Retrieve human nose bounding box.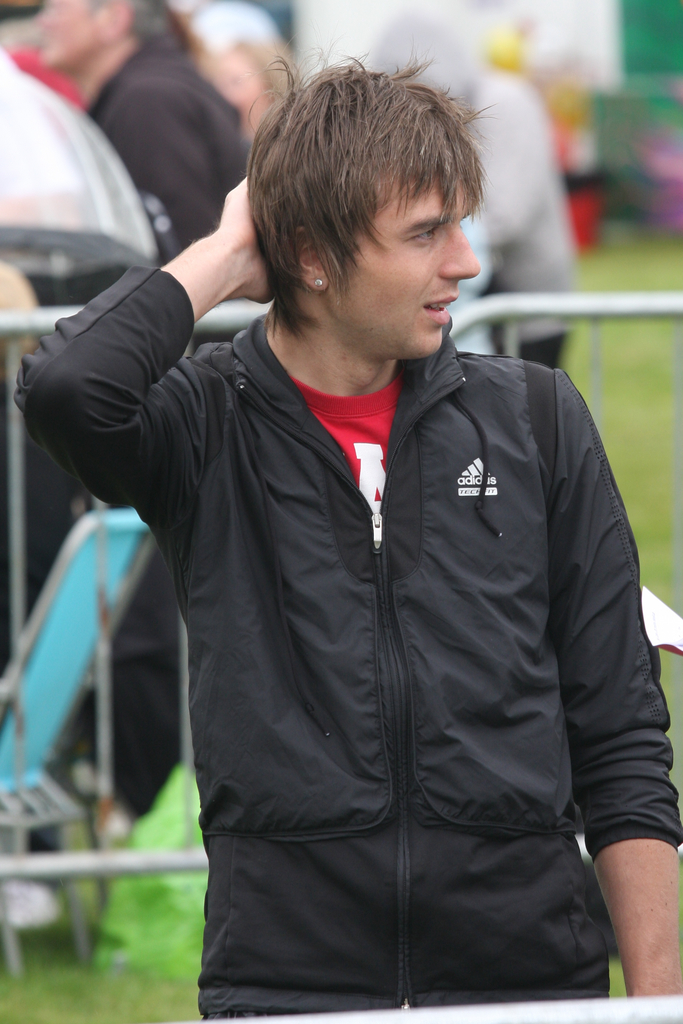
Bounding box: detection(443, 218, 483, 285).
